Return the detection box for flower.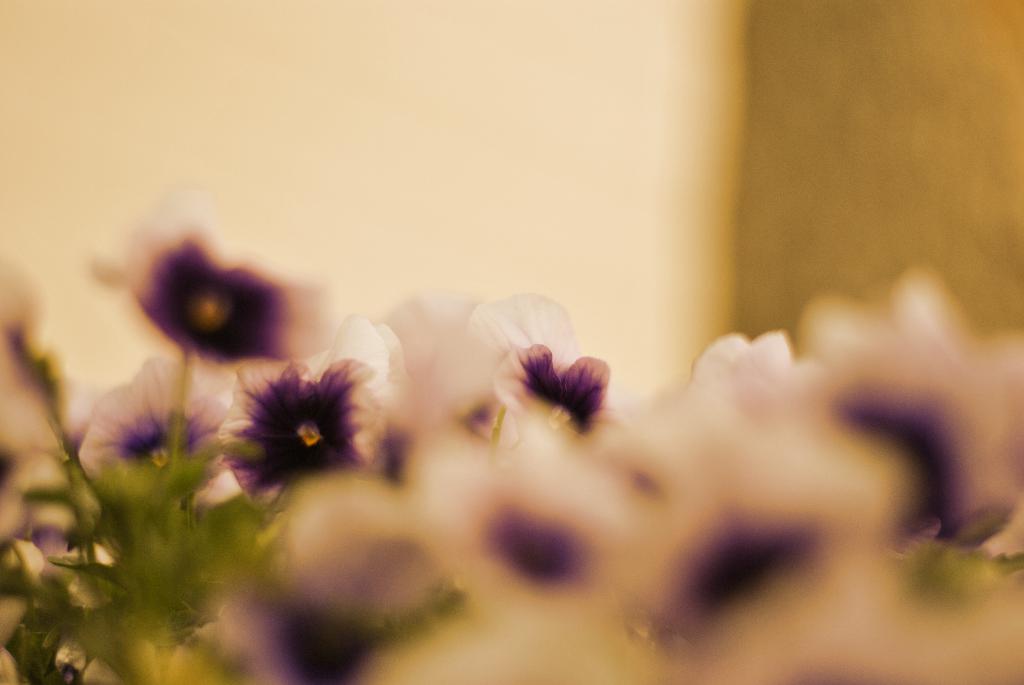
[left=203, top=350, right=380, bottom=505].
